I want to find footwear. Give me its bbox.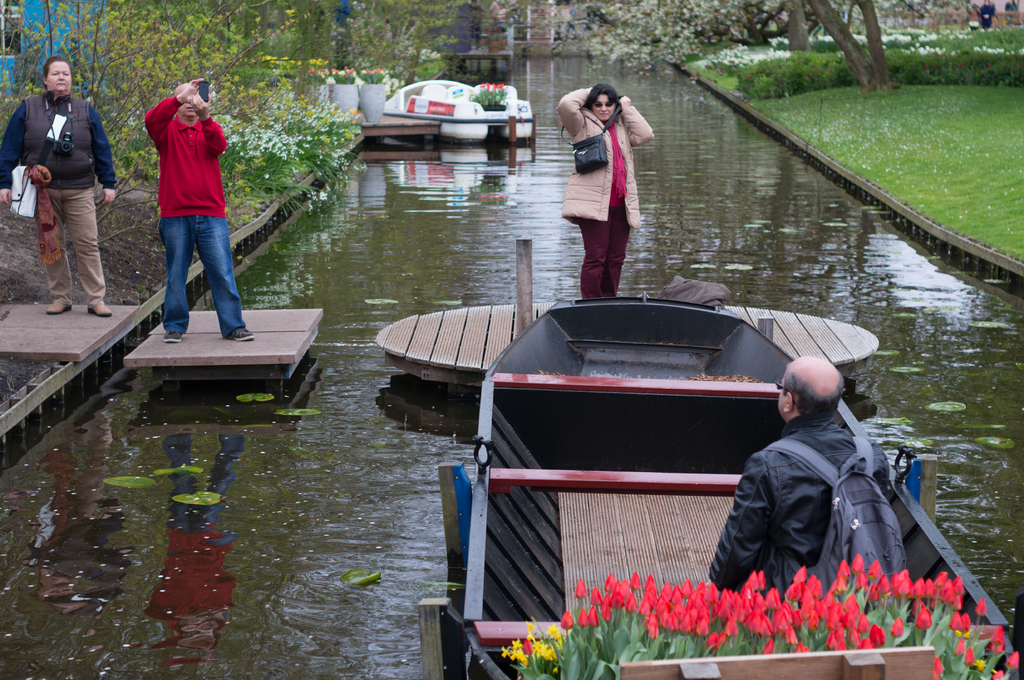
left=47, top=301, right=73, bottom=317.
